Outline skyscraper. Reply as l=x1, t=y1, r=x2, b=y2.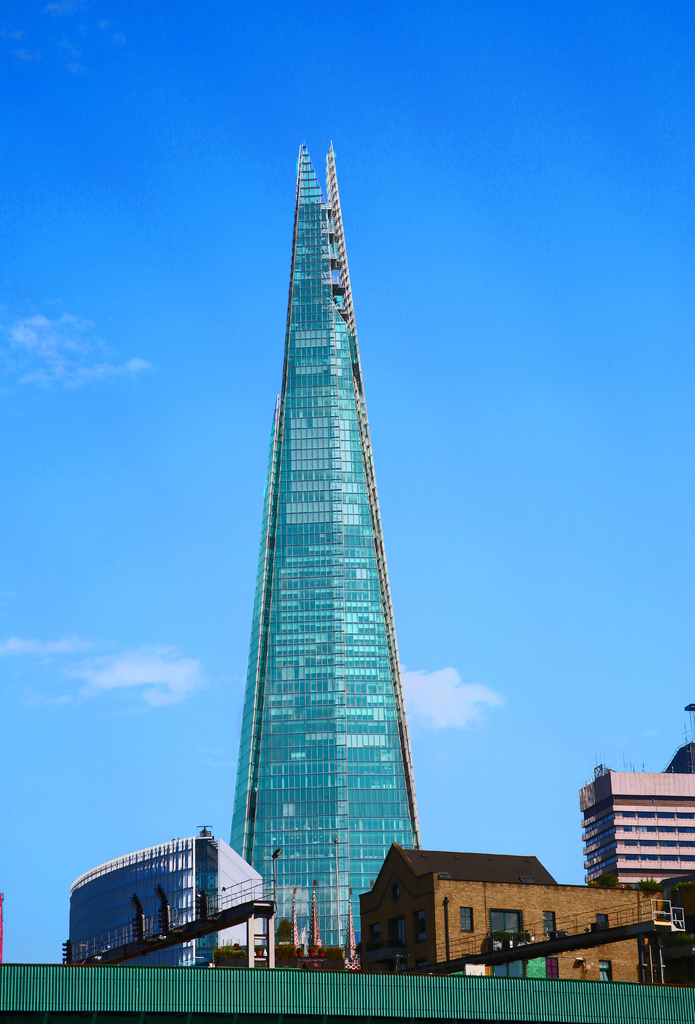
l=205, t=122, r=442, b=956.
